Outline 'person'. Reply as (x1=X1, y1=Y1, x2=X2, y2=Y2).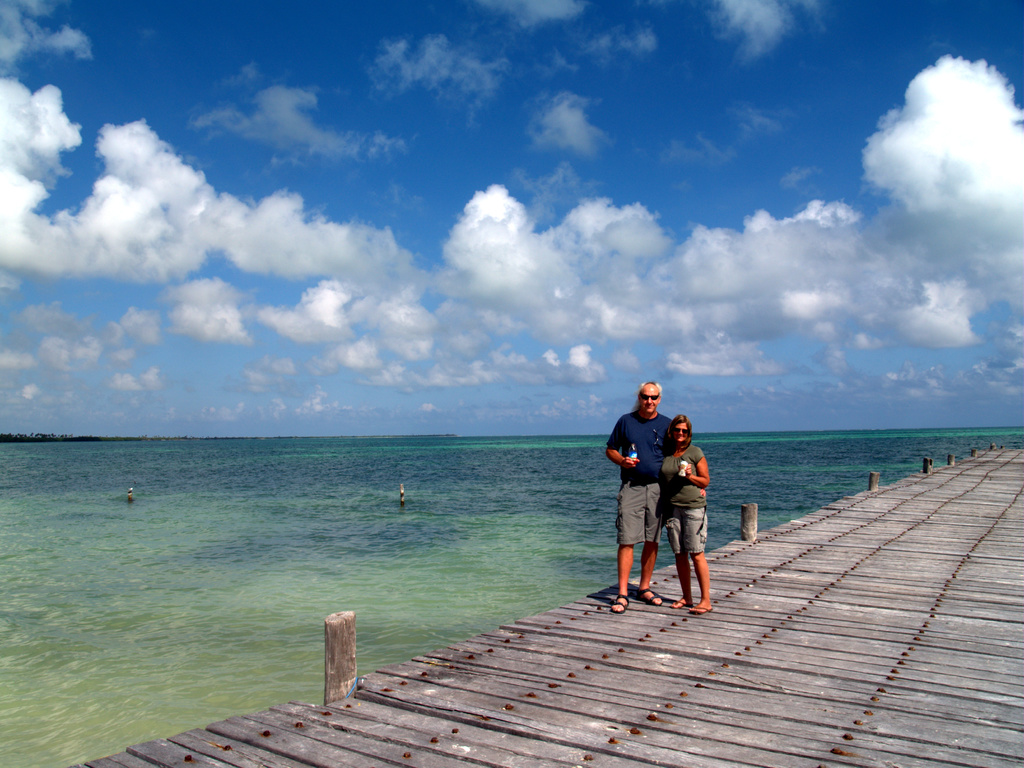
(x1=657, y1=410, x2=714, y2=615).
